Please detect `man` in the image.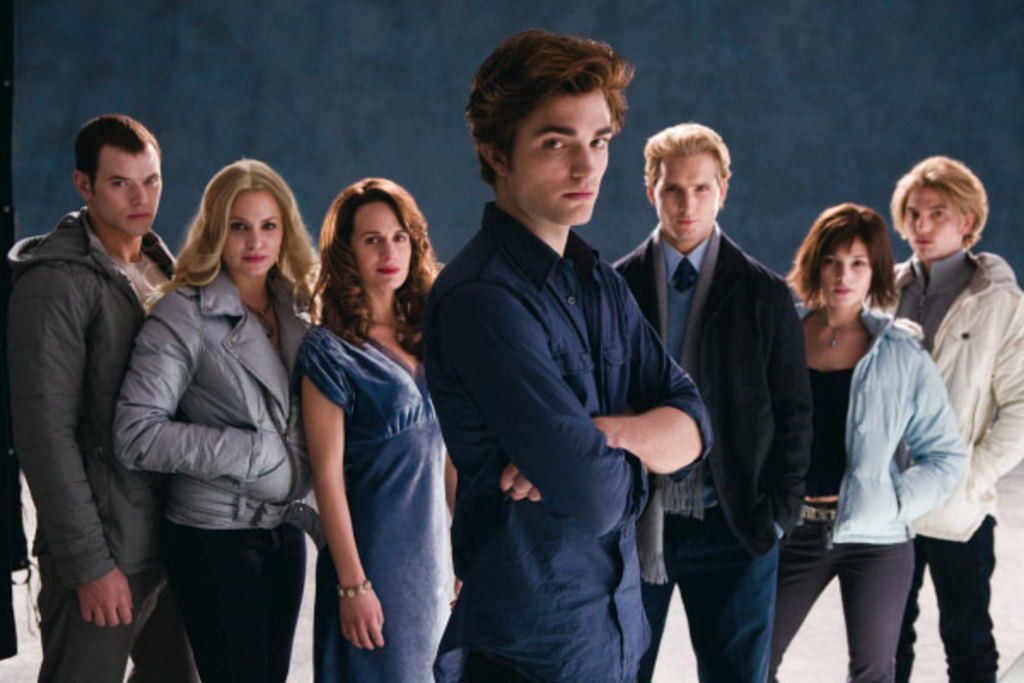
(874,159,1022,681).
